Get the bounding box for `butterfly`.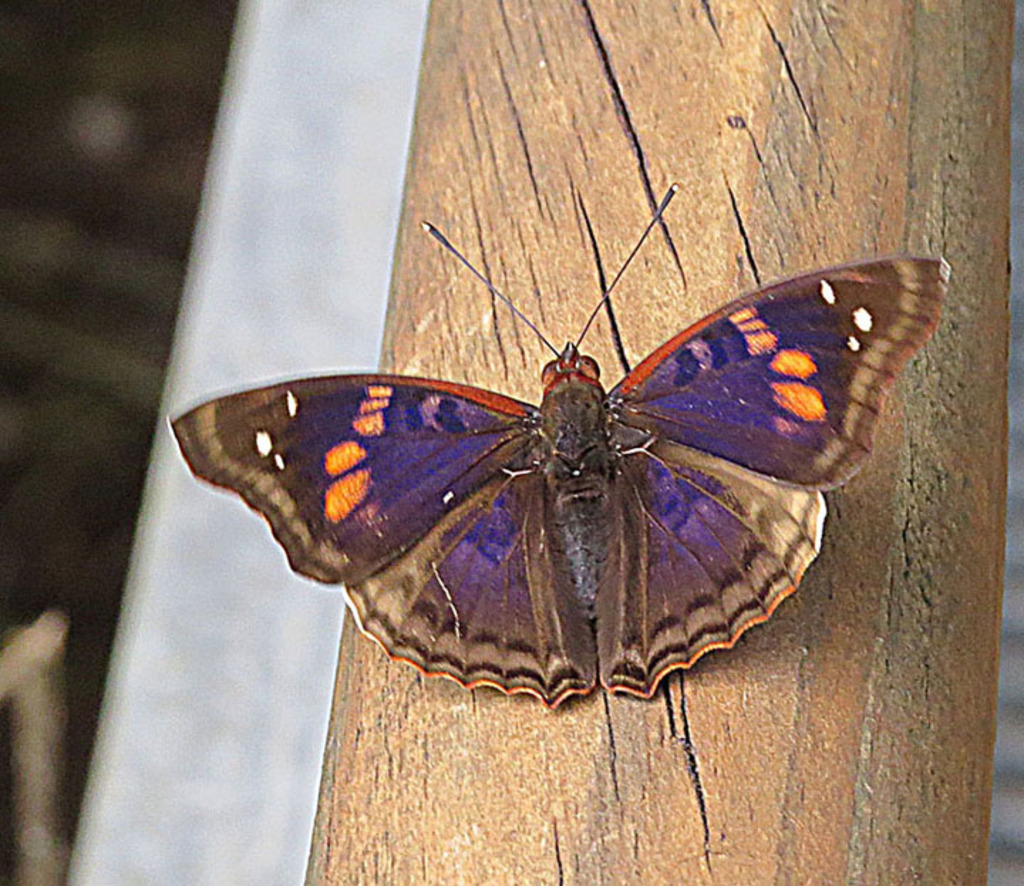
[left=202, top=189, right=919, bottom=727].
